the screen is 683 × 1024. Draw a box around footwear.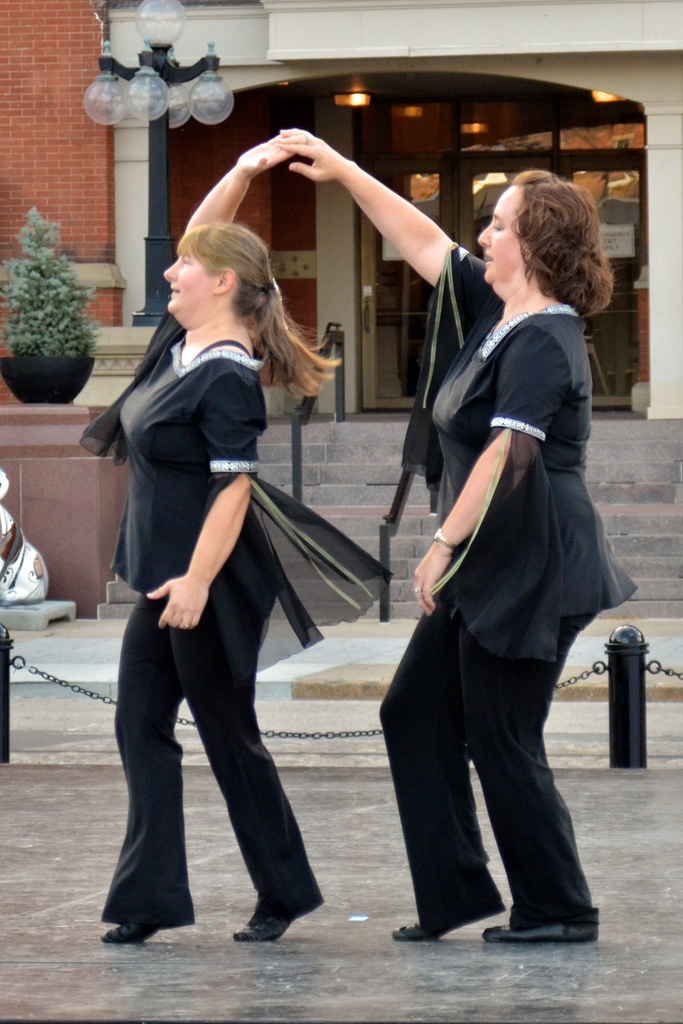
231 895 322 936.
